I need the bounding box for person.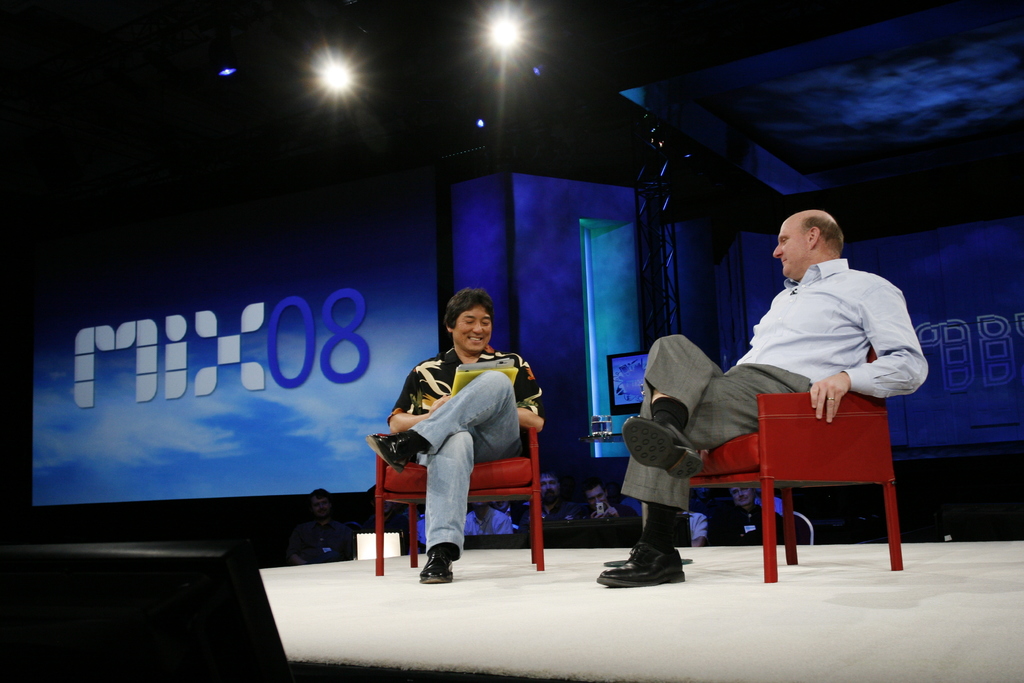
Here it is: crop(679, 503, 705, 548).
